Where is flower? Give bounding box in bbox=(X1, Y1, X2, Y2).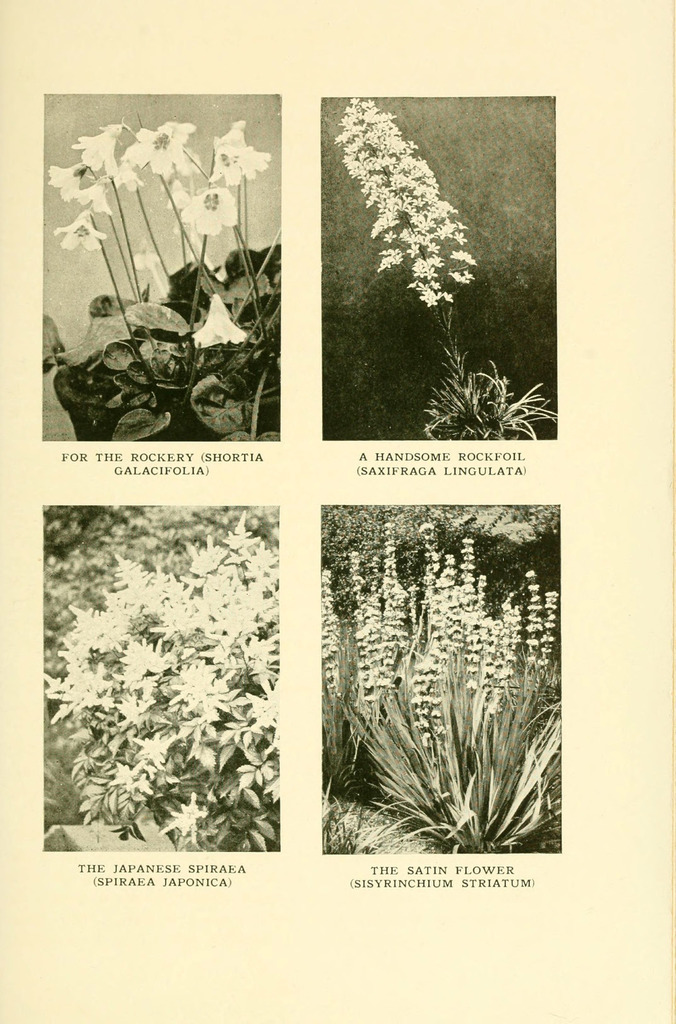
bbox=(52, 162, 88, 204).
